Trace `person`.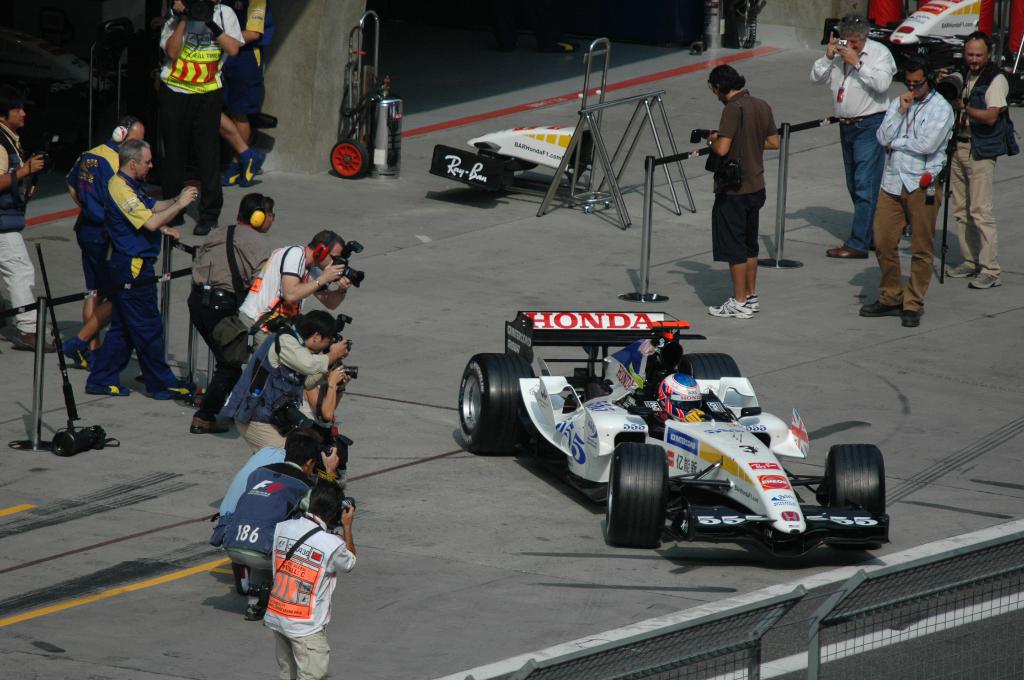
Traced to box(643, 371, 714, 432).
